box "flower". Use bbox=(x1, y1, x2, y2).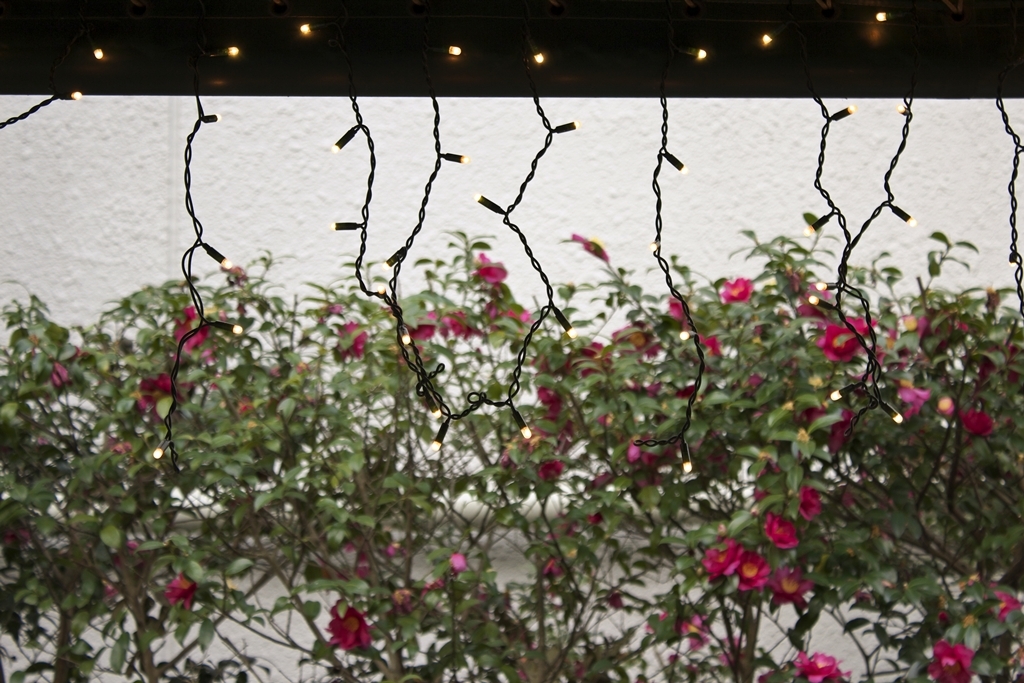
bbox=(888, 384, 928, 424).
